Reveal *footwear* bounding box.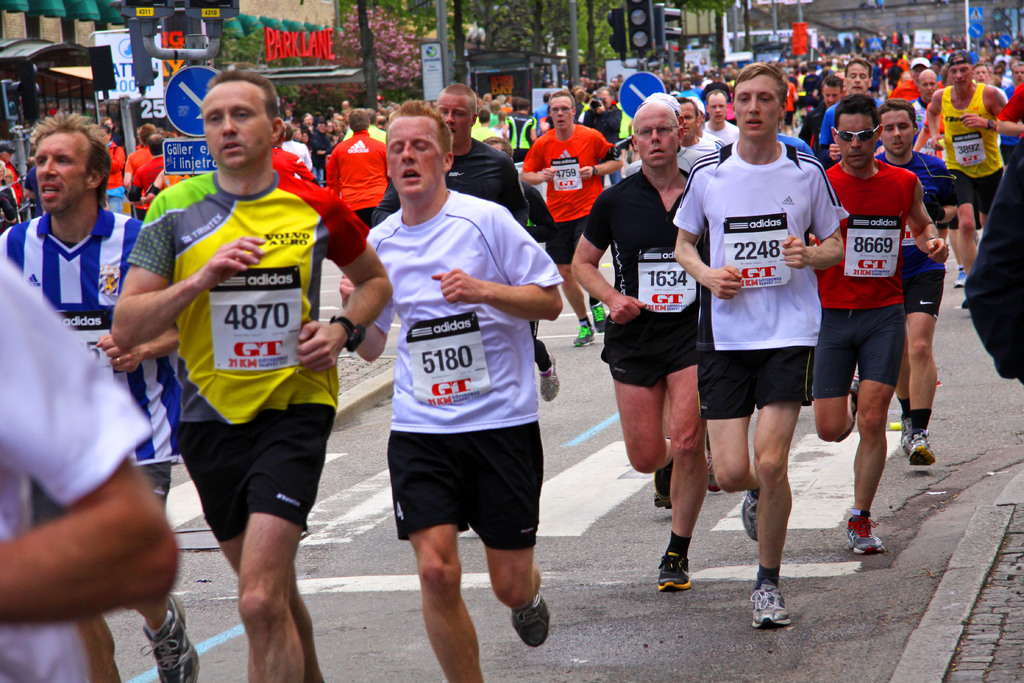
Revealed: <region>703, 437, 721, 495</region>.
